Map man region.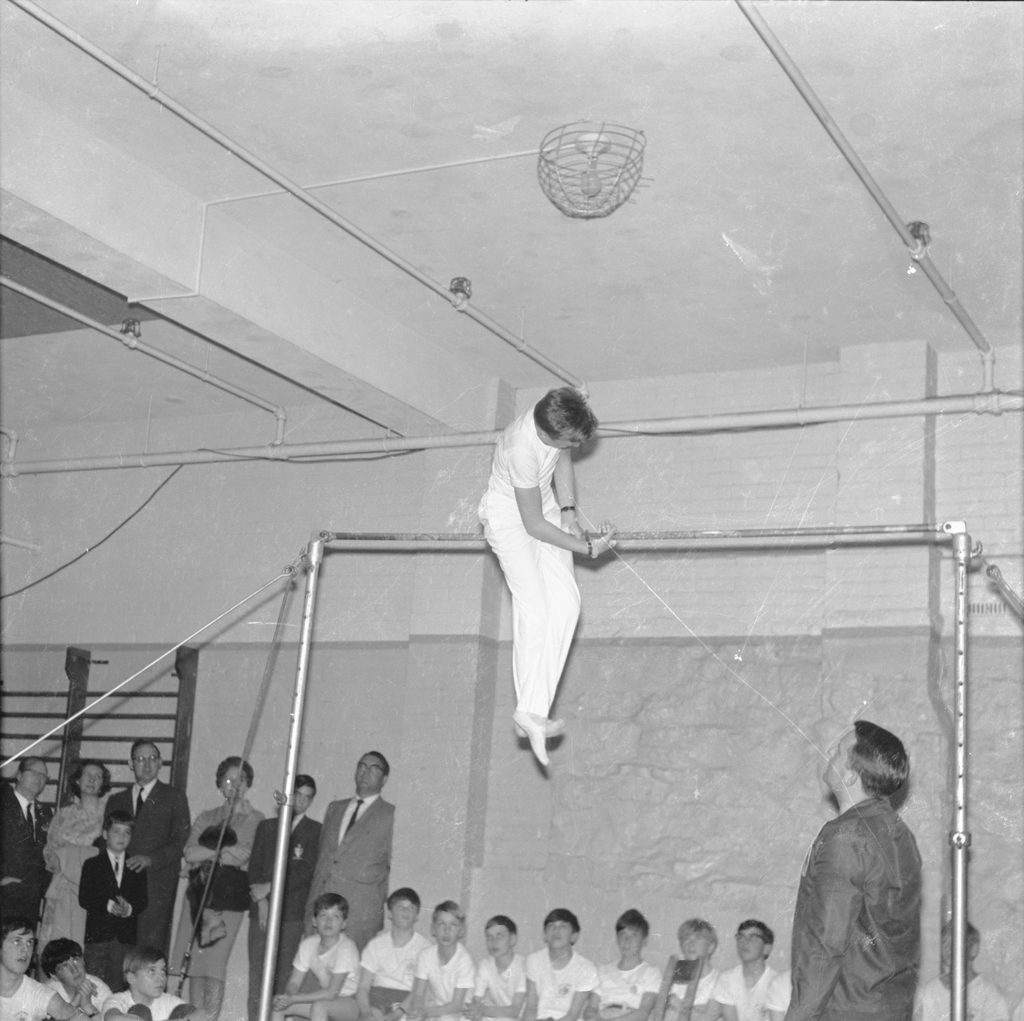
Mapped to <box>299,747,396,939</box>.
